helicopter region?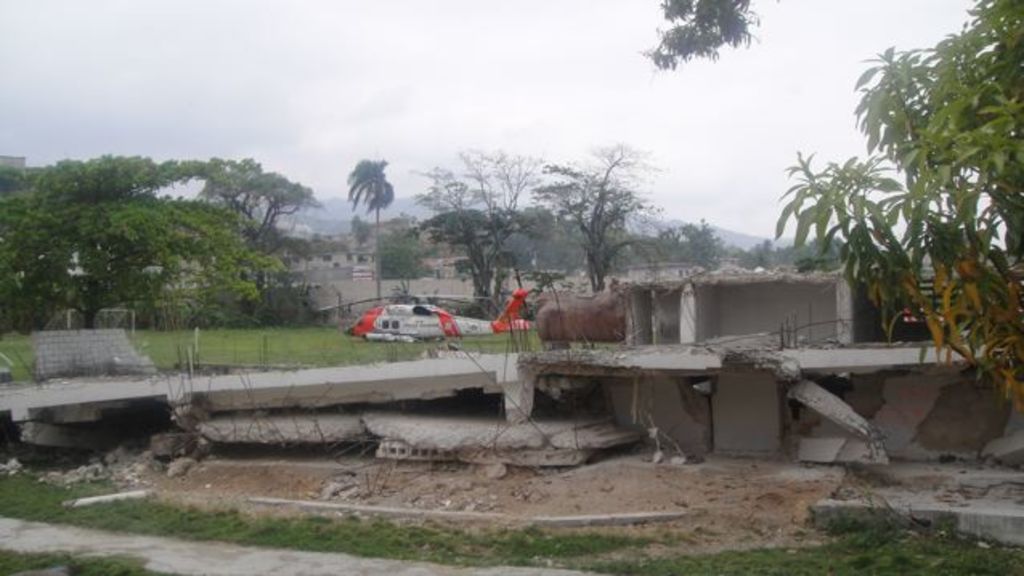
[323, 266, 494, 337]
